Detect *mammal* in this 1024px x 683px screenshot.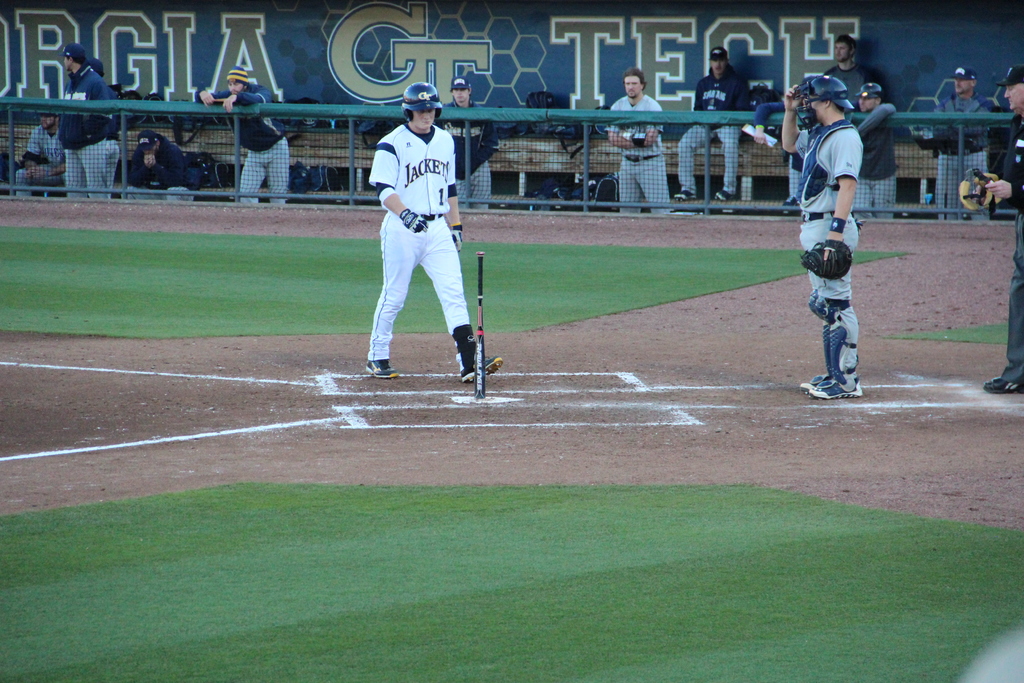
Detection: box=[606, 68, 669, 215].
